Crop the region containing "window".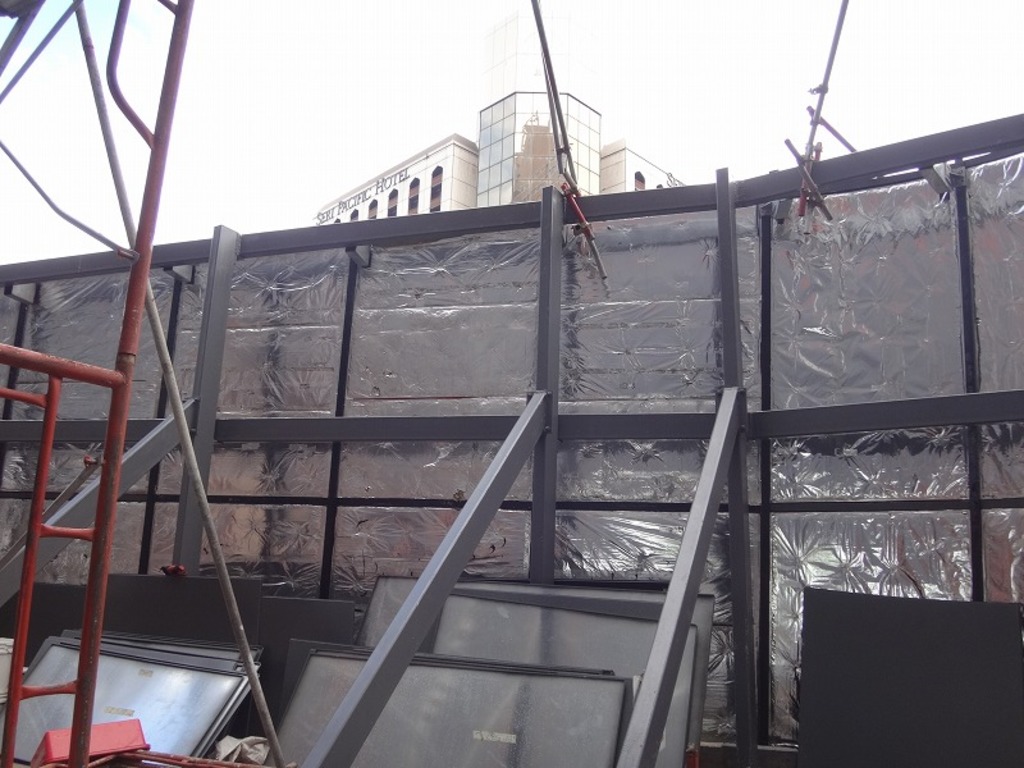
Crop region: [430,168,443,211].
